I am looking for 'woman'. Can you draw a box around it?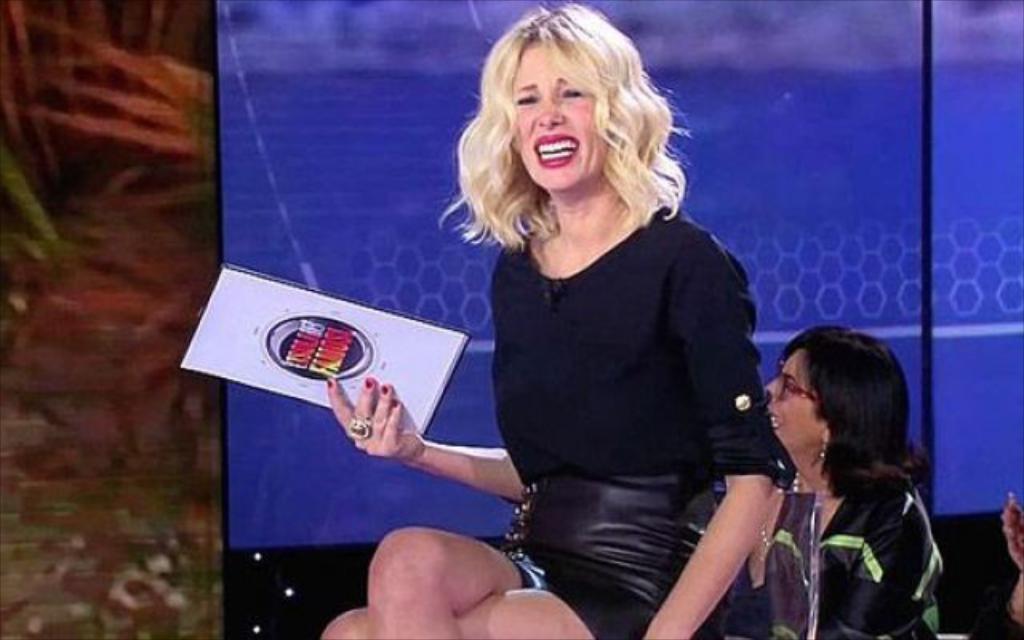
Sure, the bounding box is BBox(757, 322, 947, 638).
